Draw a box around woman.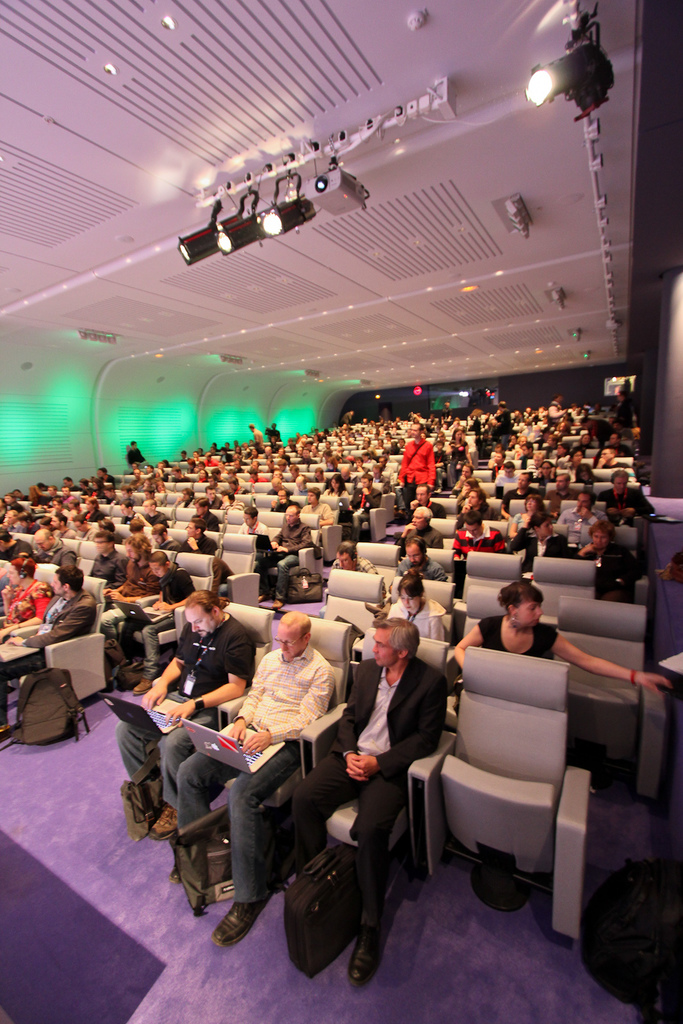
559:447:586:475.
